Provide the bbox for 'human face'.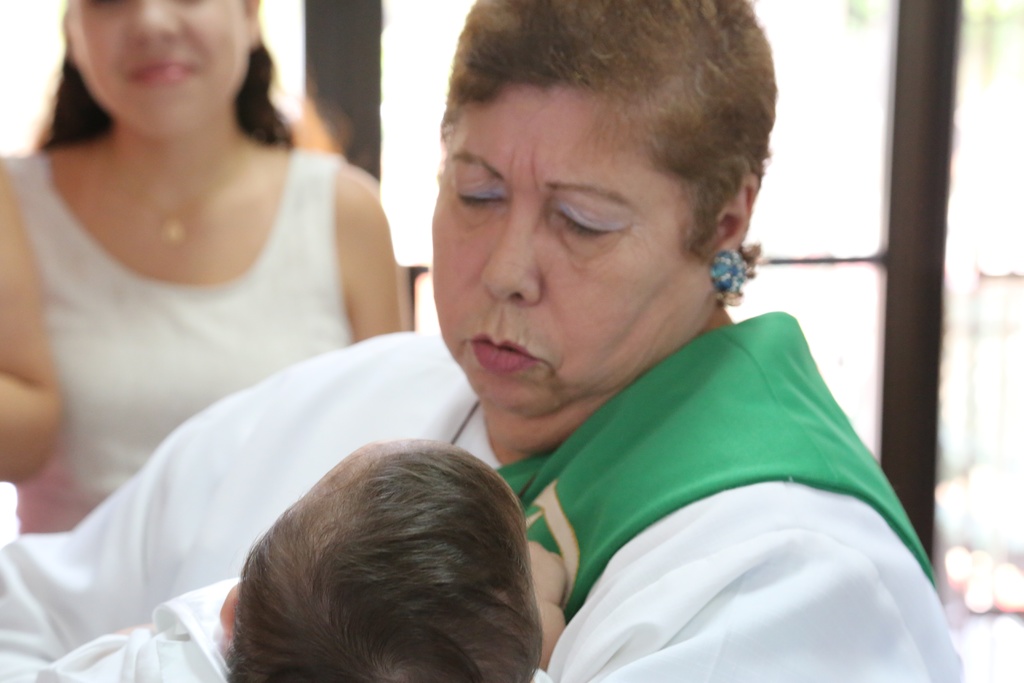
locate(69, 0, 259, 133).
